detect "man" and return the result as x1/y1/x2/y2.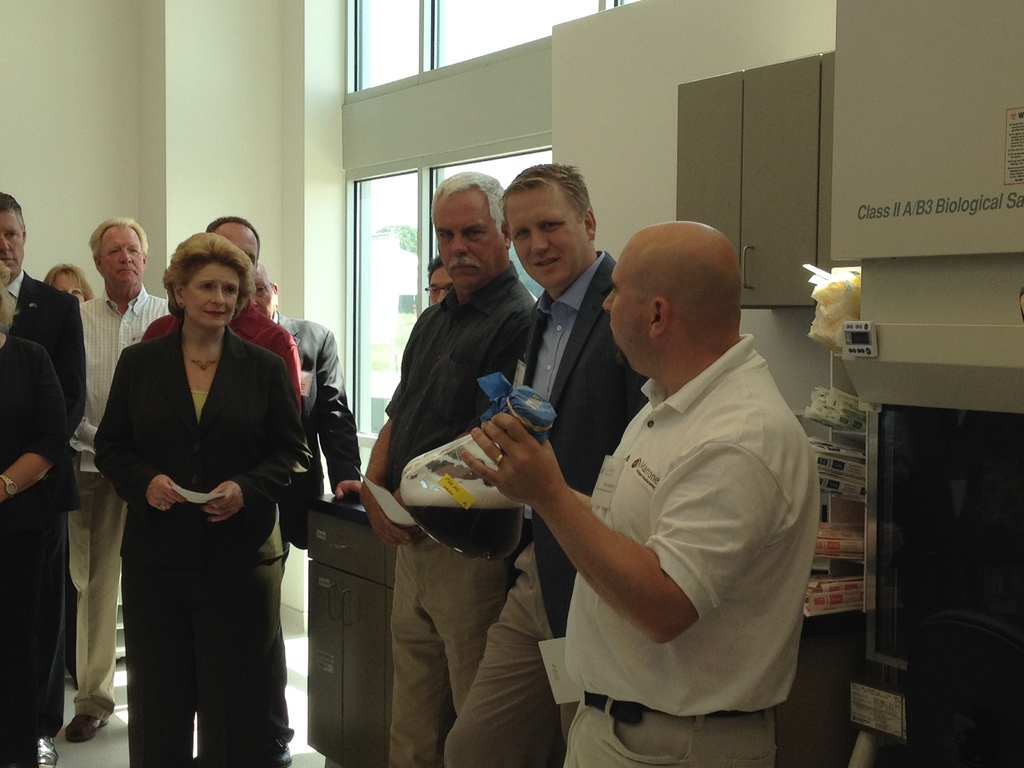
248/262/365/583.
